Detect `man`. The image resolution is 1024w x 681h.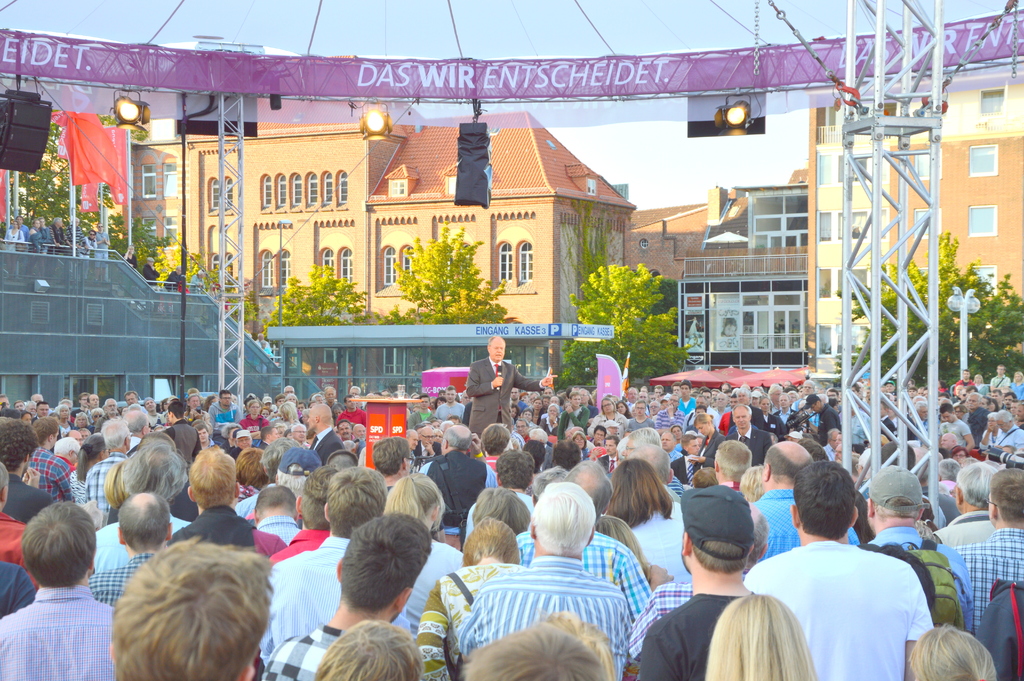
765:474:942:677.
